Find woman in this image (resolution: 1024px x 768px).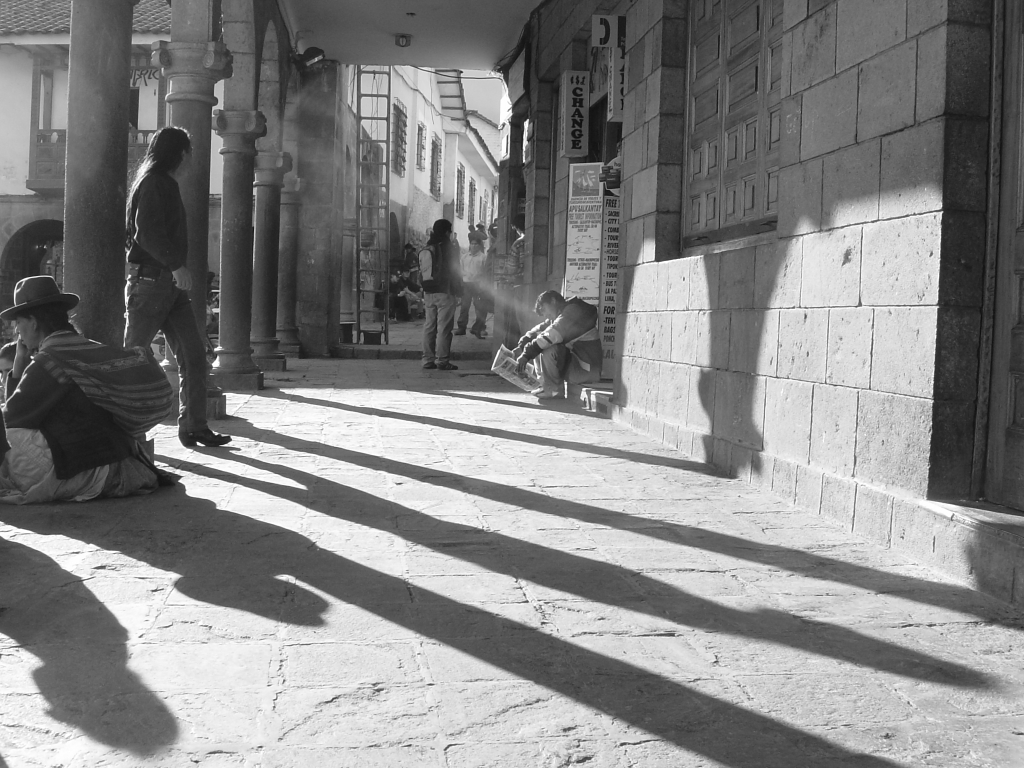
<region>0, 278, 159, 513</region>.
